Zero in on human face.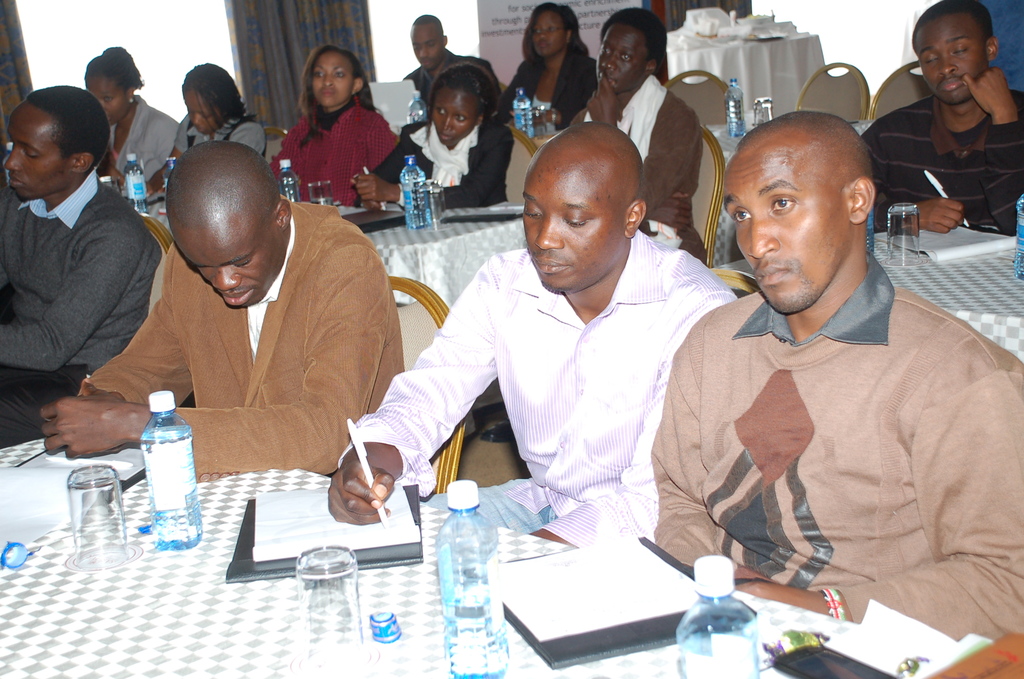
Zeroed in: <box>410,26,439,70</box>.
